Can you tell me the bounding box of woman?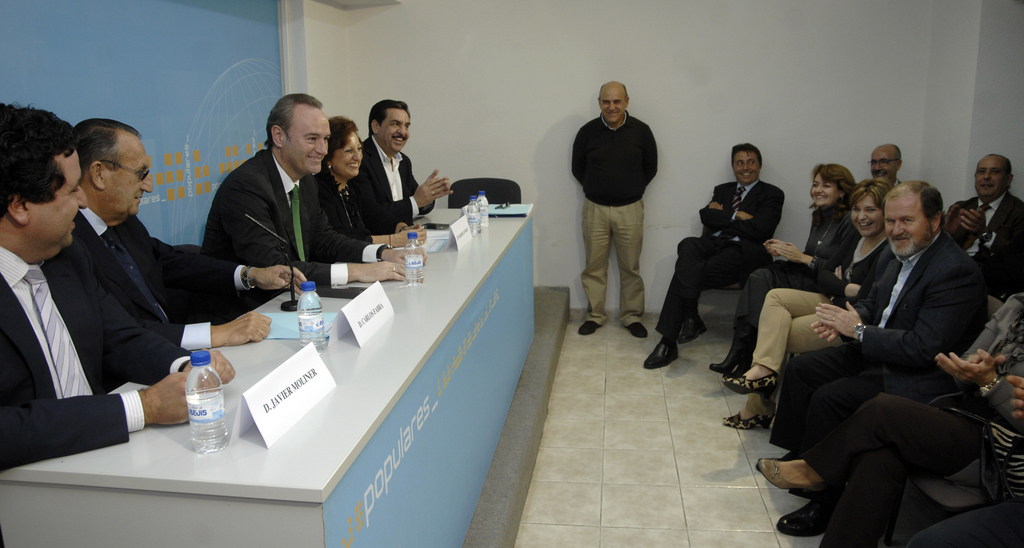
<region>720, 173, 892, 431</region>.
